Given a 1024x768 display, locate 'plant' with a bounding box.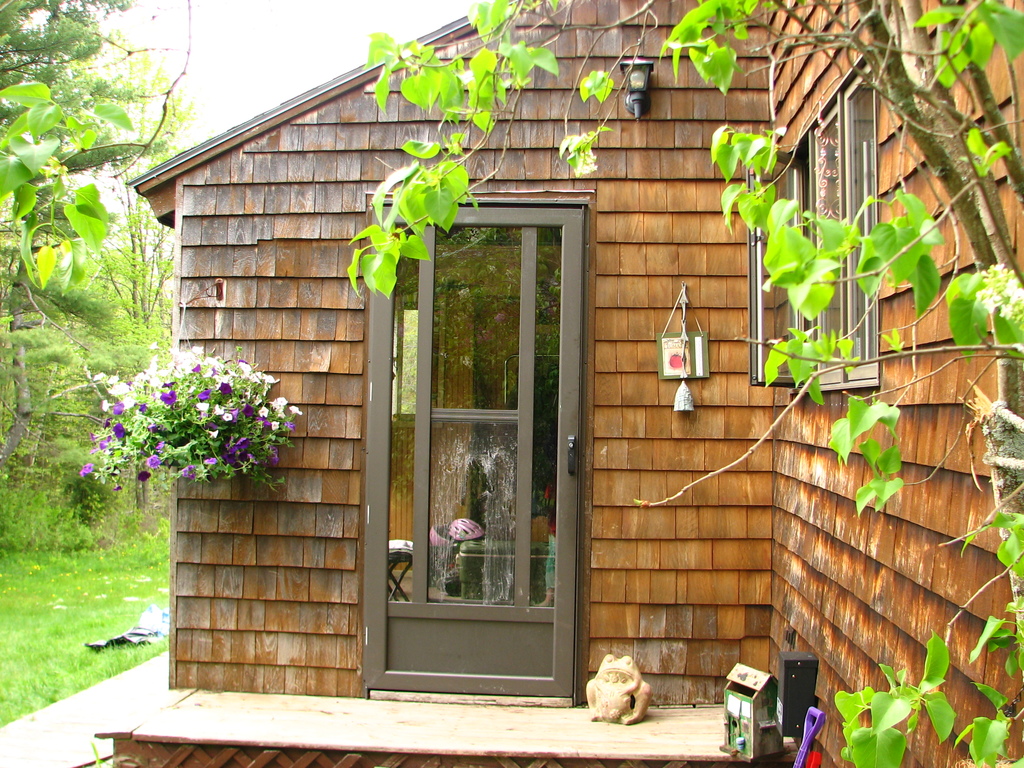
Located: <box>0,471,101,554</box>.
